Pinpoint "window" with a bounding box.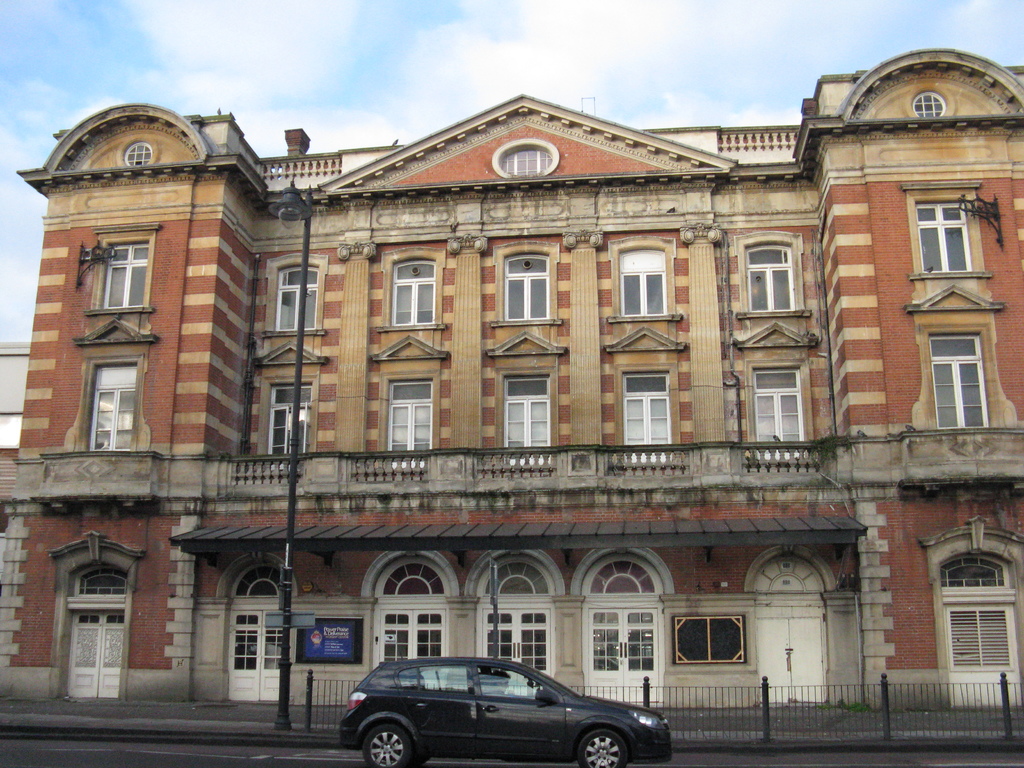
pyautogui.locateOnScreen(732, 227, 817, 321).
